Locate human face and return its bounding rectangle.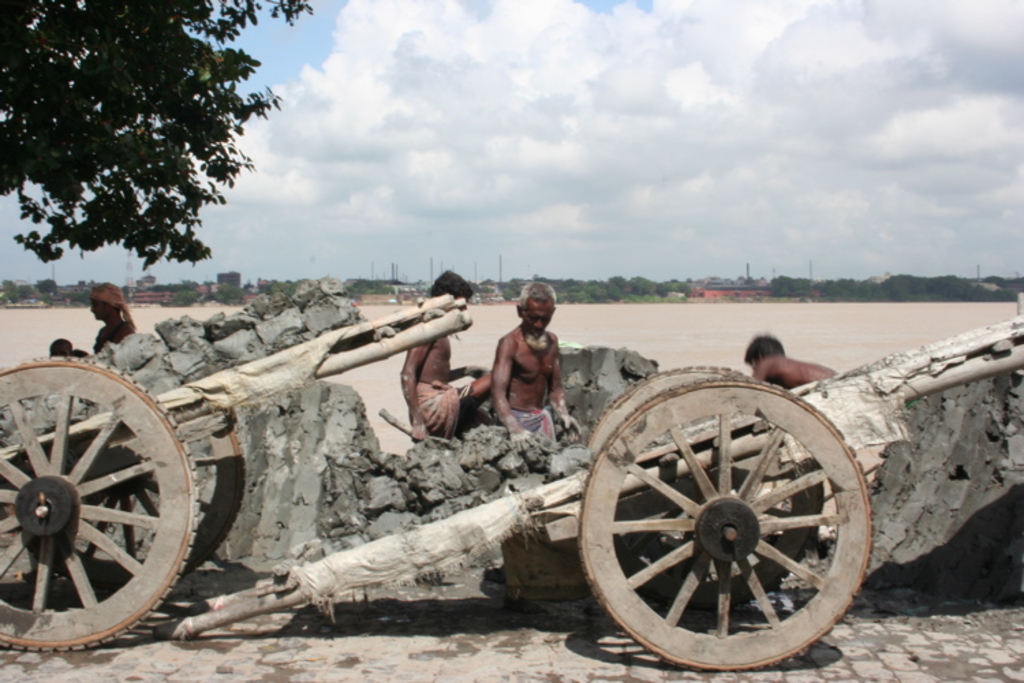
523:301:554:339.
